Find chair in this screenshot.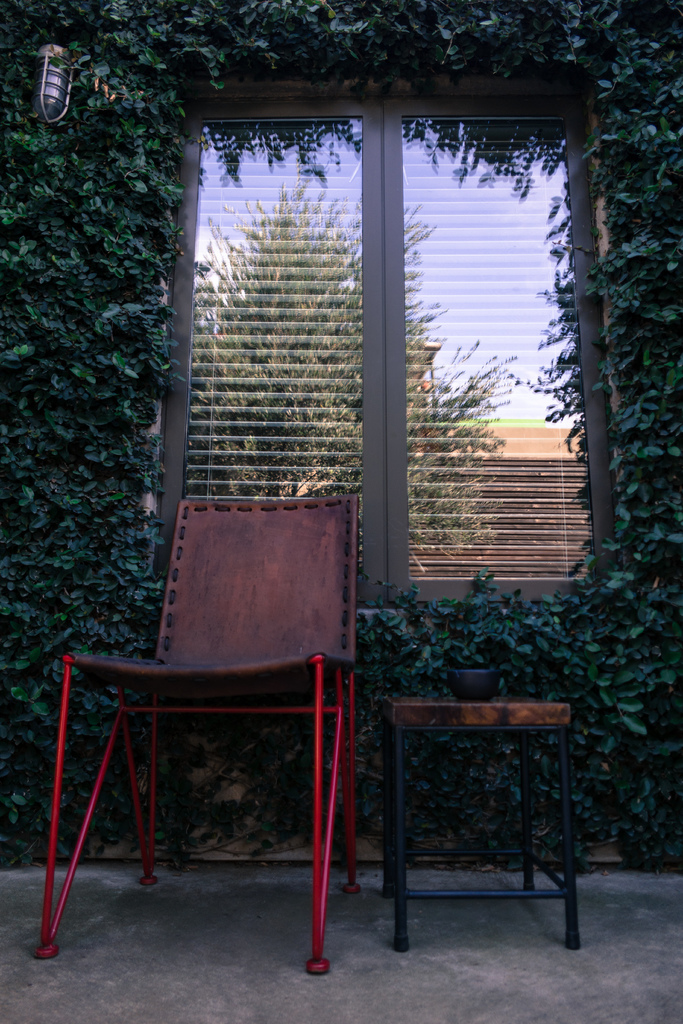
The bounding box for chair is <bbox>29, 528, 388, 970</bbox>.
